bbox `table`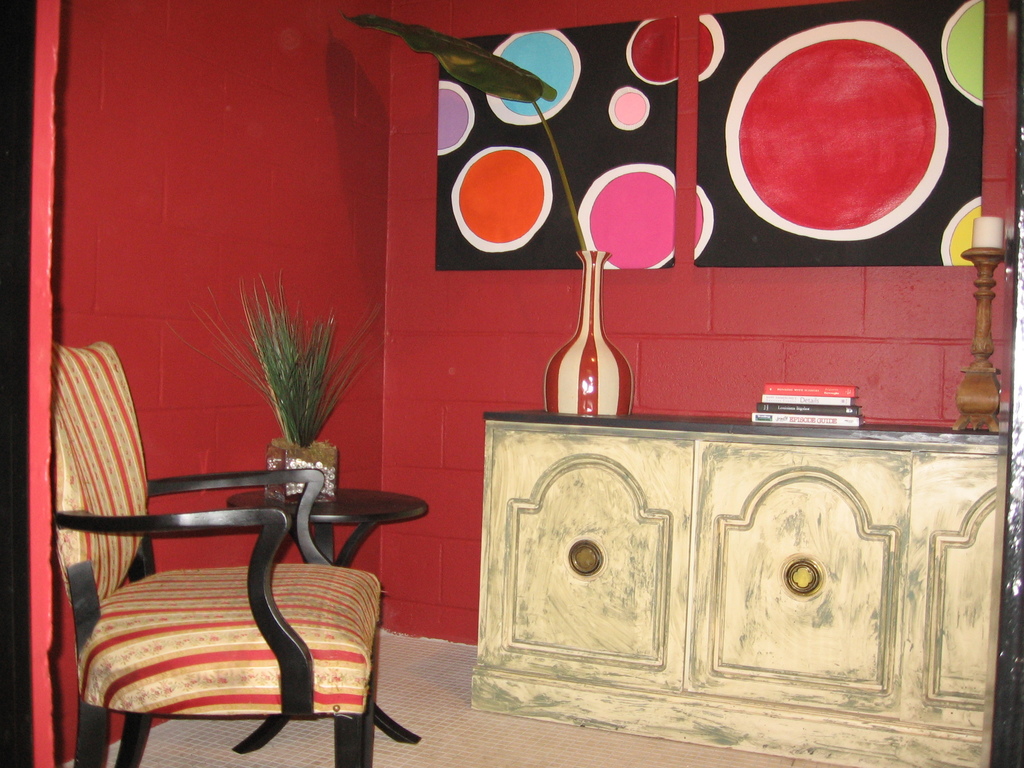
Rect(231, 487, 428, 741)
